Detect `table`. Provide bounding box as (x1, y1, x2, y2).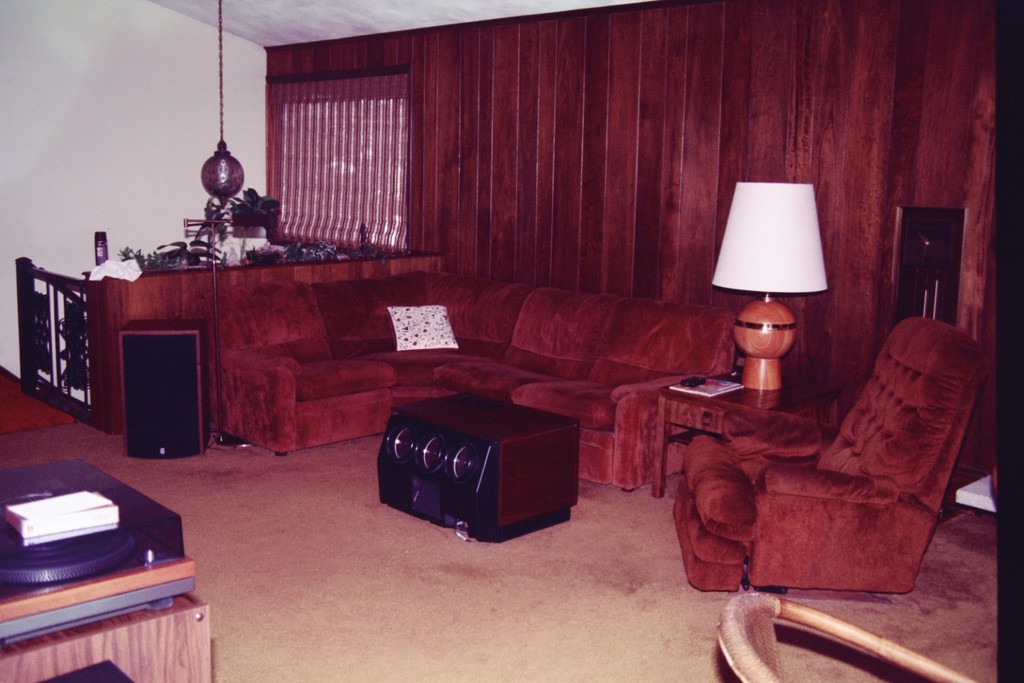
(653, 362, 840, 499).
